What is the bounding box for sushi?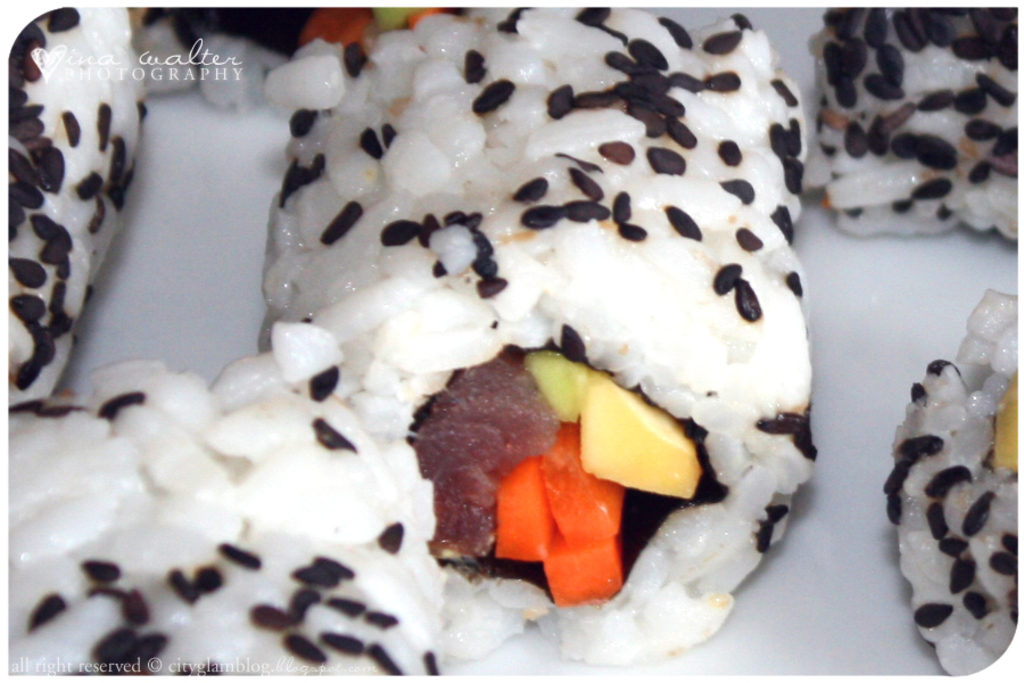
(890,294,1021,675).
